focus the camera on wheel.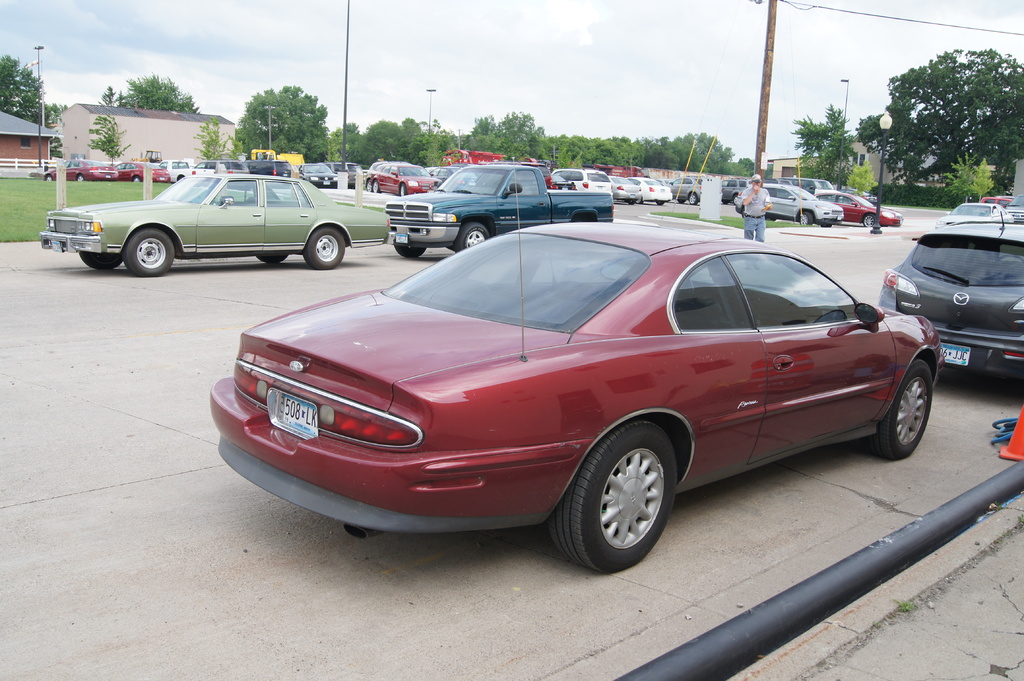
Focus region: l=635, t=198, r=642, b=203.
